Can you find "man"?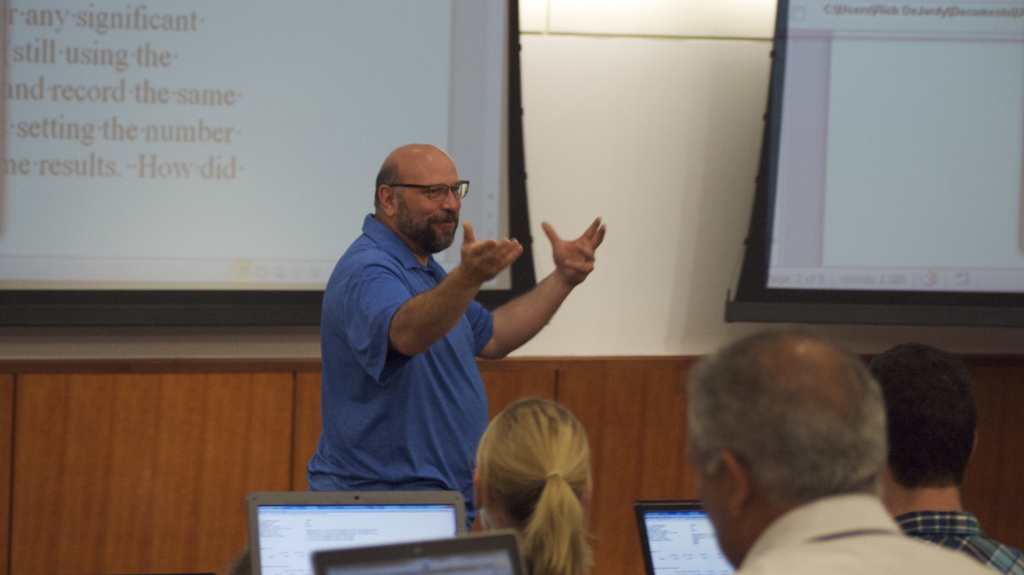
Yes, bounding box: bbox=(684, 325, 998, 574).
